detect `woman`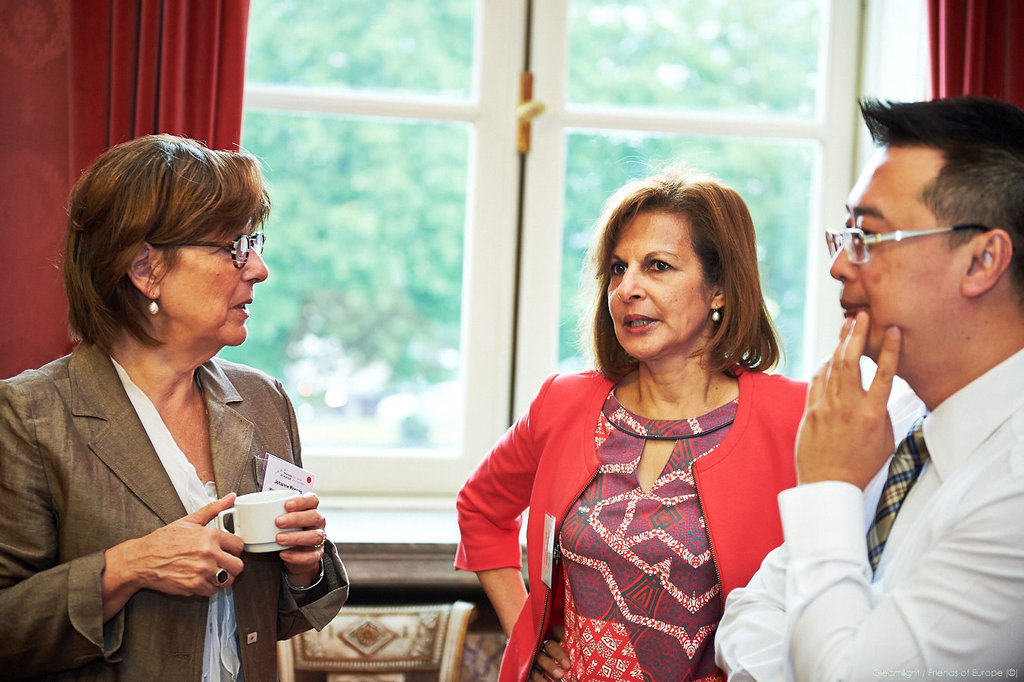
locate(0, 144, 337, 681)
